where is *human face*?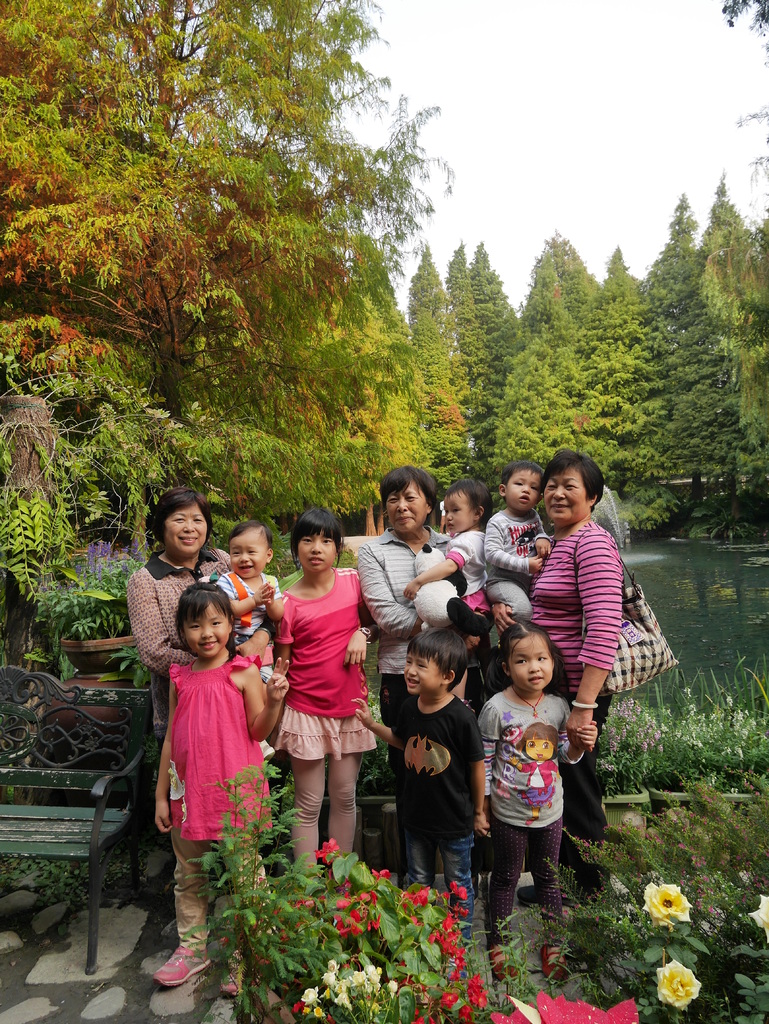
[298, 531, 337, 572].
